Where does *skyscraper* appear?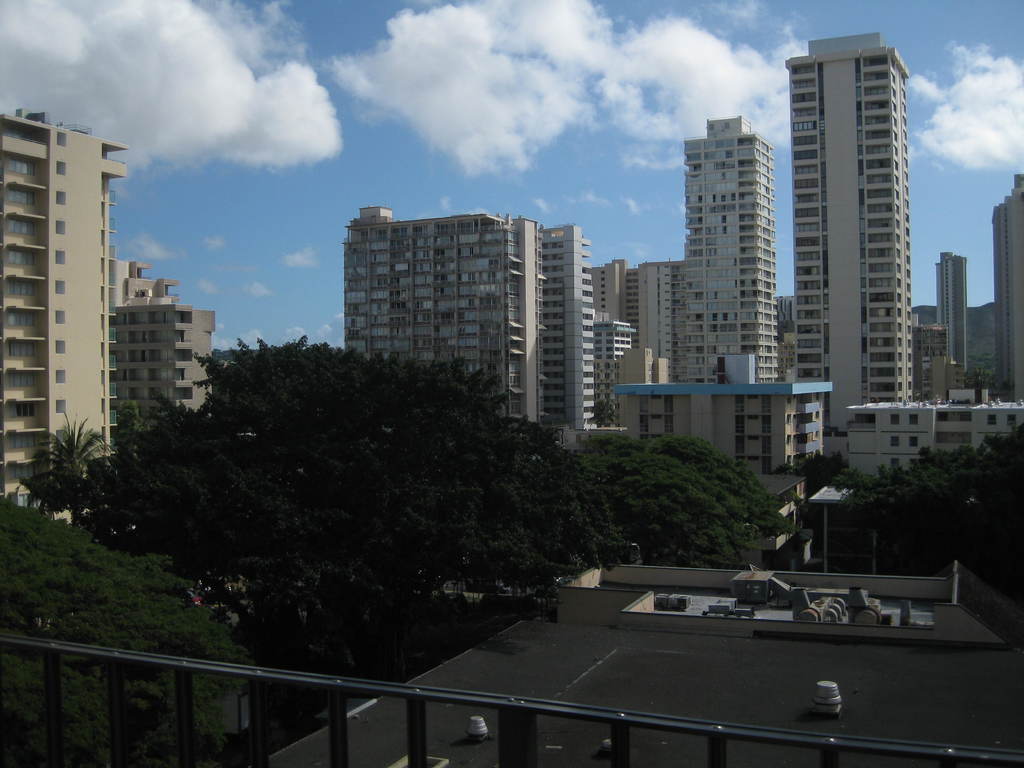
Appears at left=767, top=4, right=944, bottom=476.
